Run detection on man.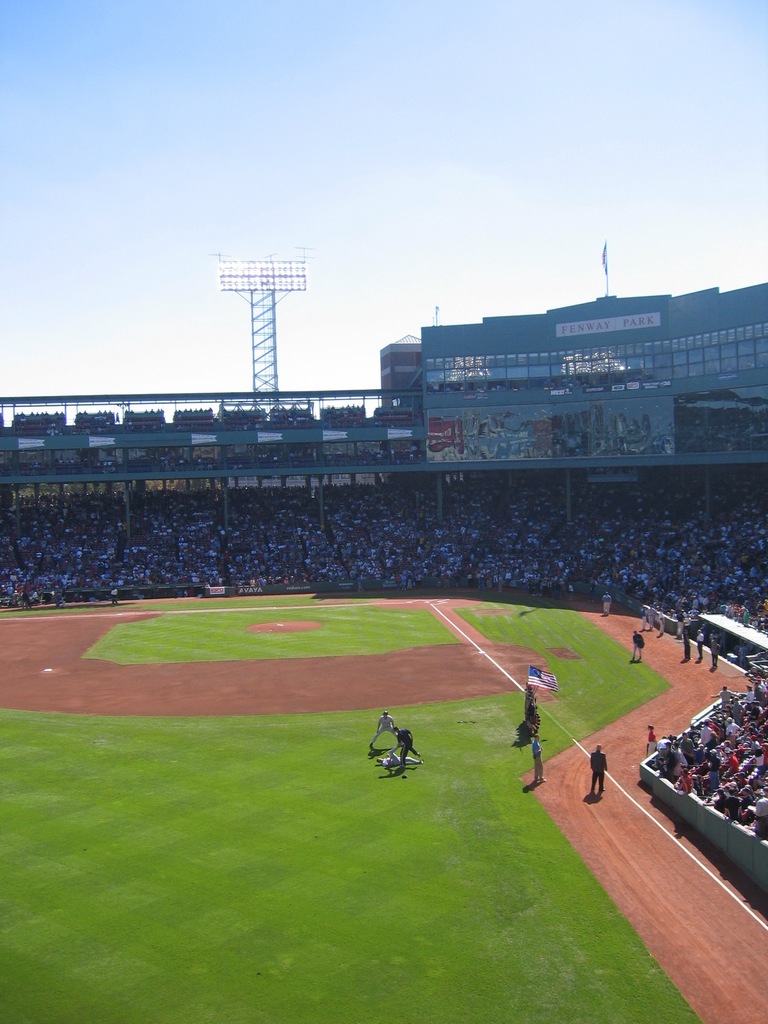
Result: locate(642, 607, 644, 624).
